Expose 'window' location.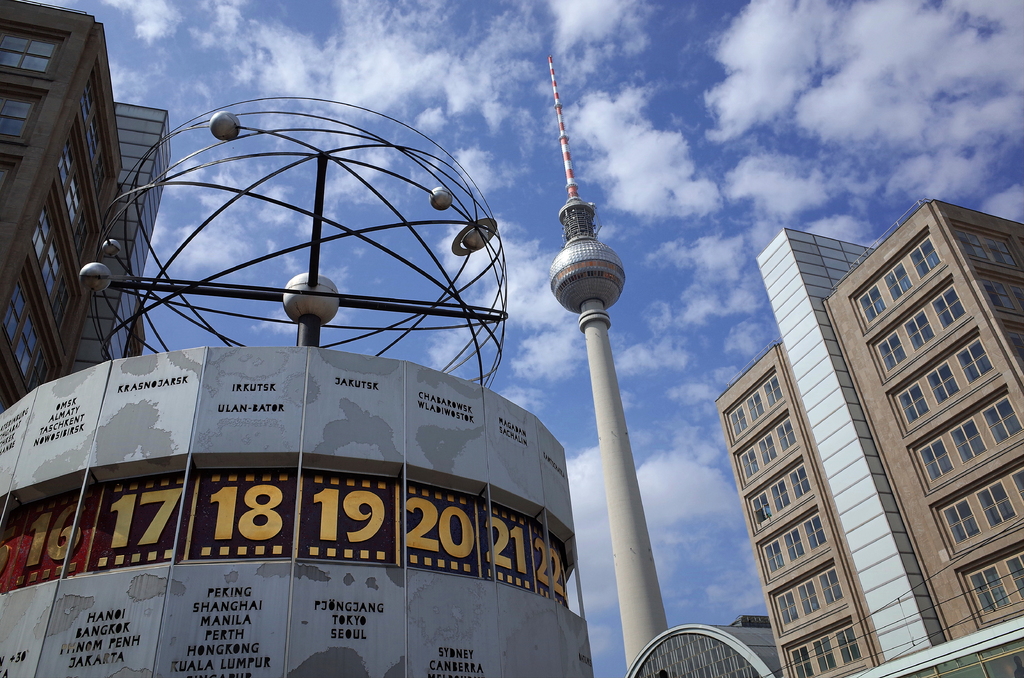
Exposed at <region>739, 446, 758, 480</region>.
